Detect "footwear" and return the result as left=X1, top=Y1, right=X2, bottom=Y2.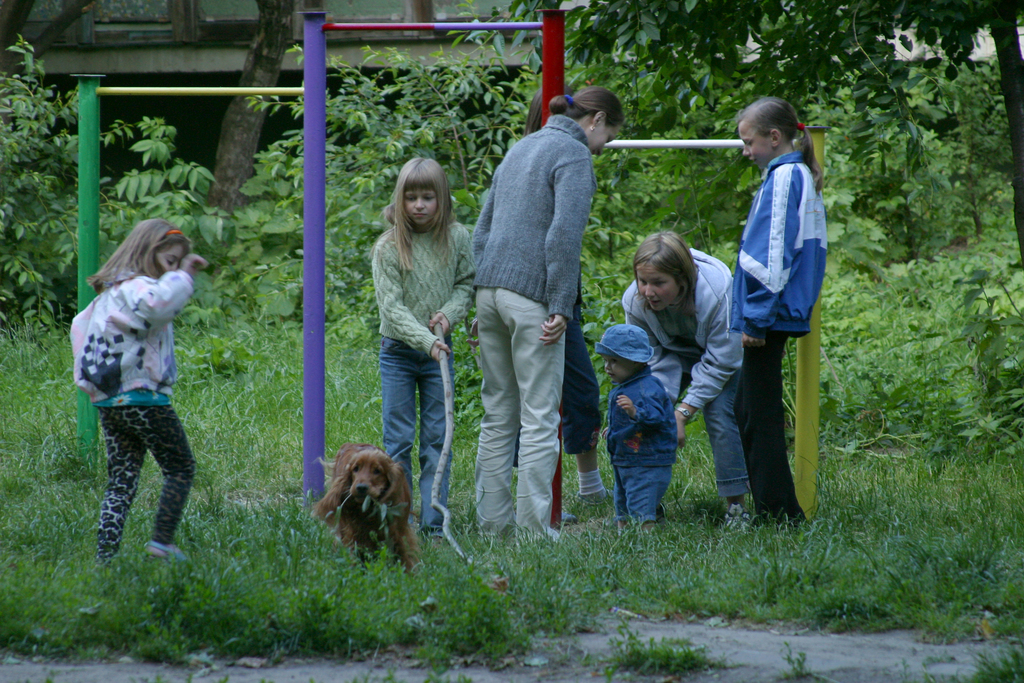
left=579, top=498, right=611, bottom=508.
